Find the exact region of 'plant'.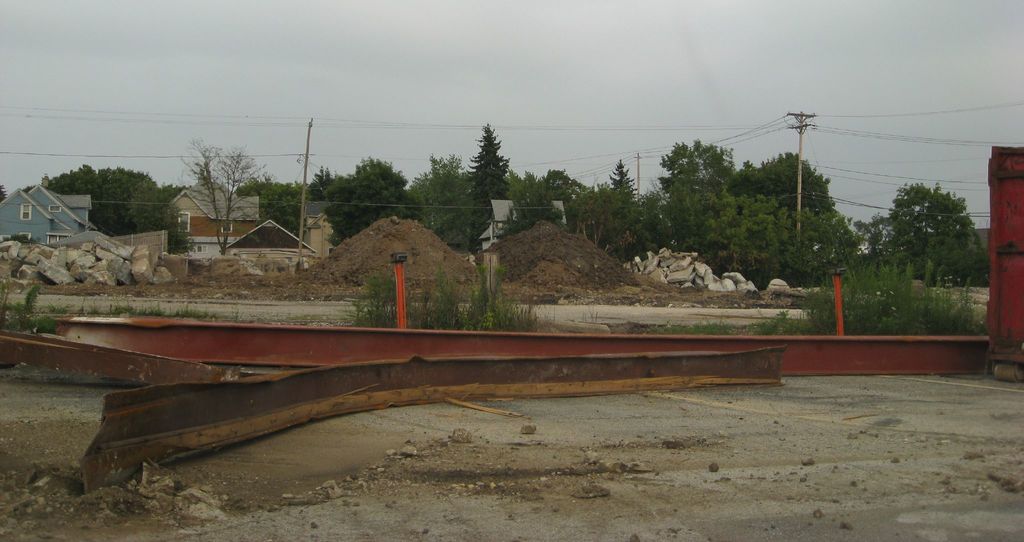
Exact region: [758,302,801,335].
